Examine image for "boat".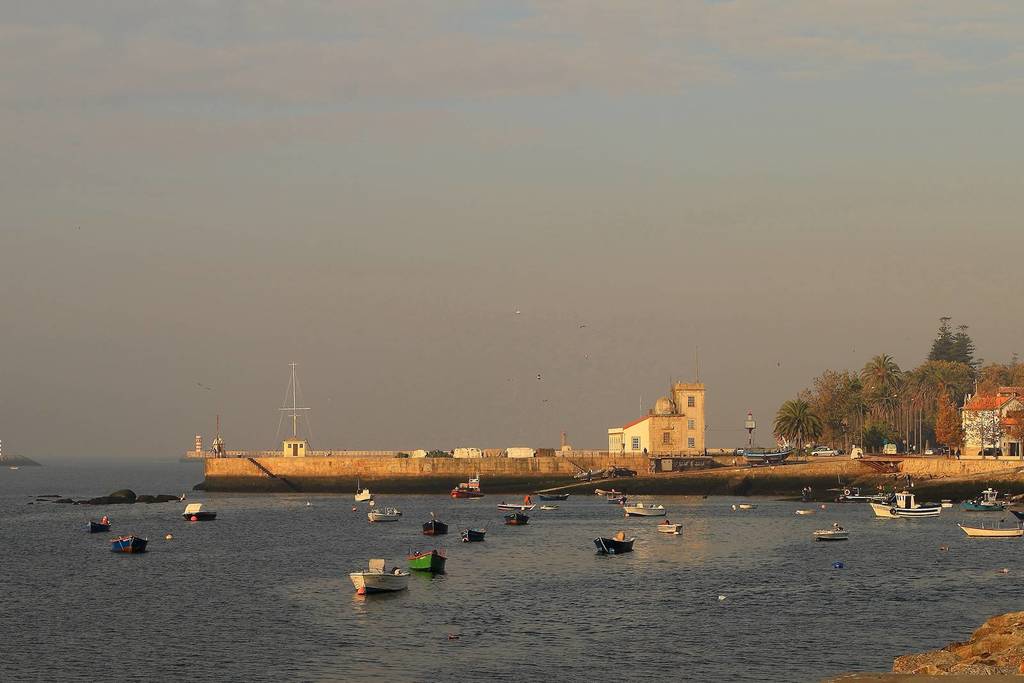
Examination result: <region>461, 525, 488, 542</region>.
